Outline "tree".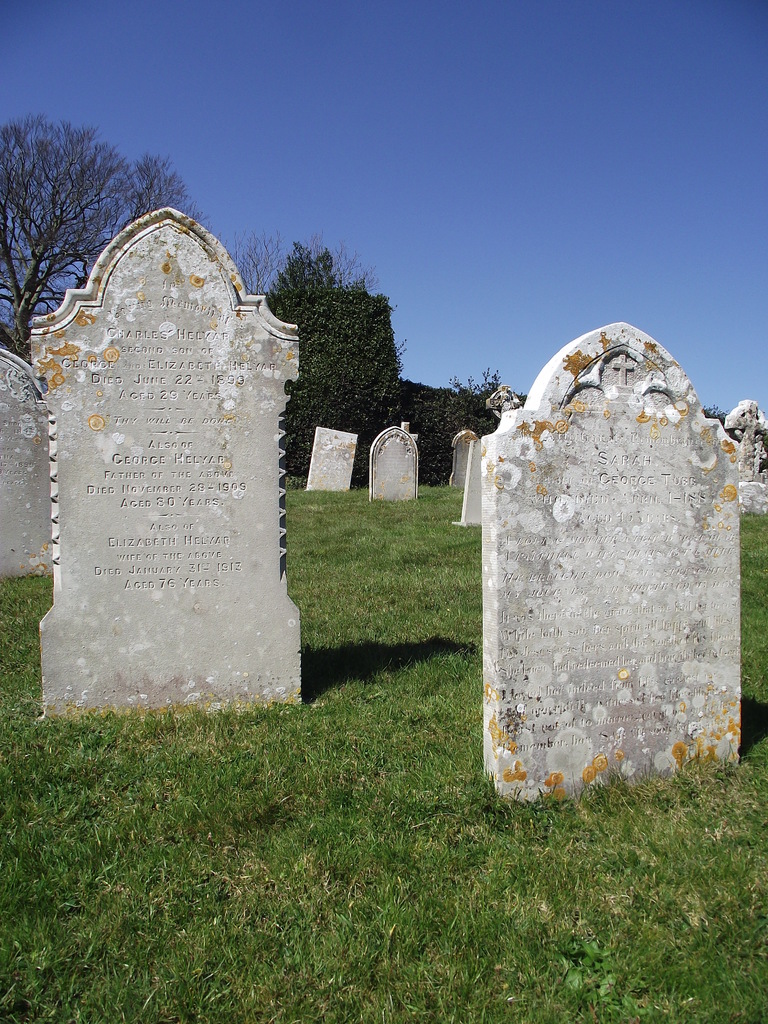
Outline: l=0, t=101, r=201, b=360.
